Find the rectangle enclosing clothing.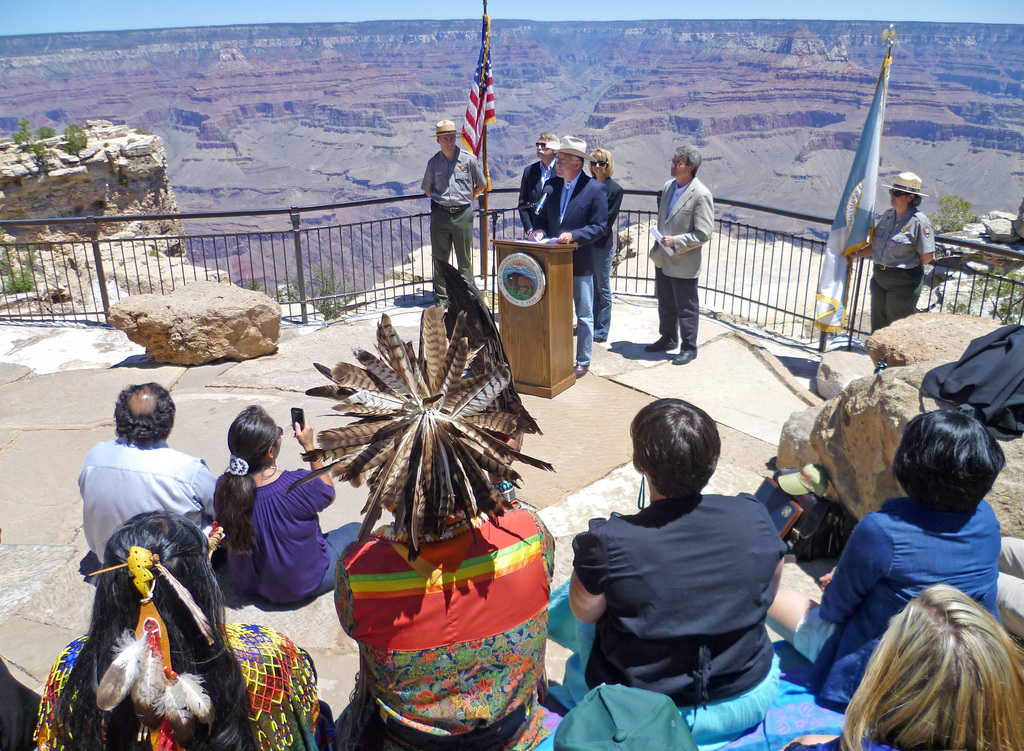
70 433 224 564.
